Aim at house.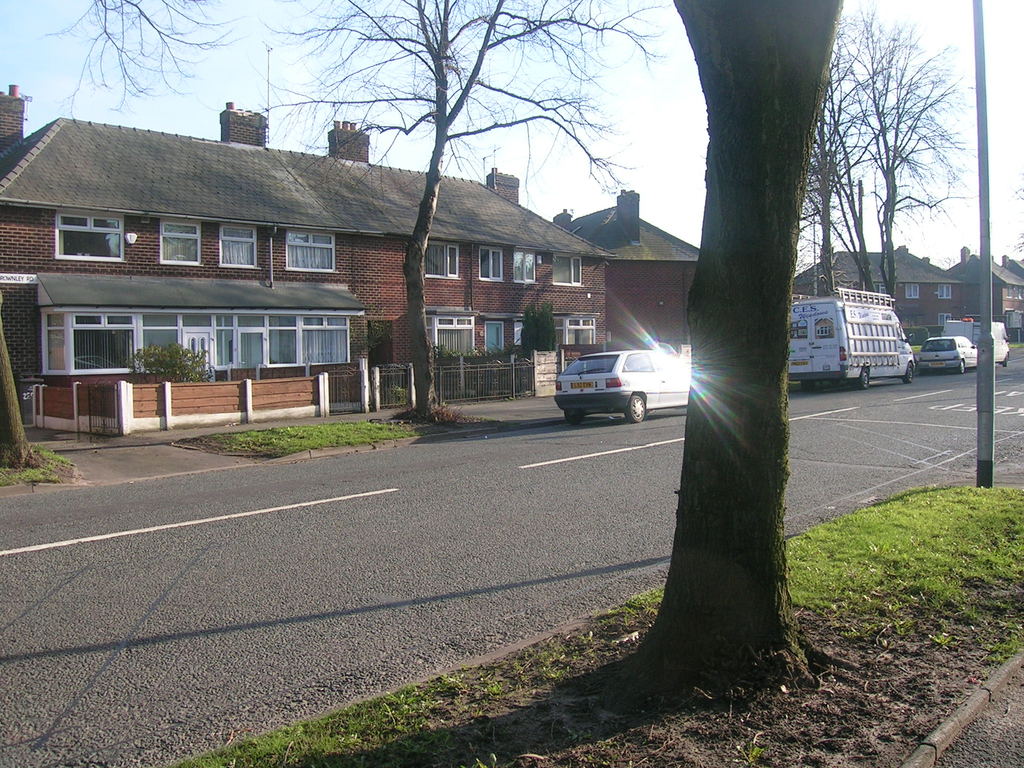
Aimed at (x1=31, y1=111, x2=612, y2=426).
